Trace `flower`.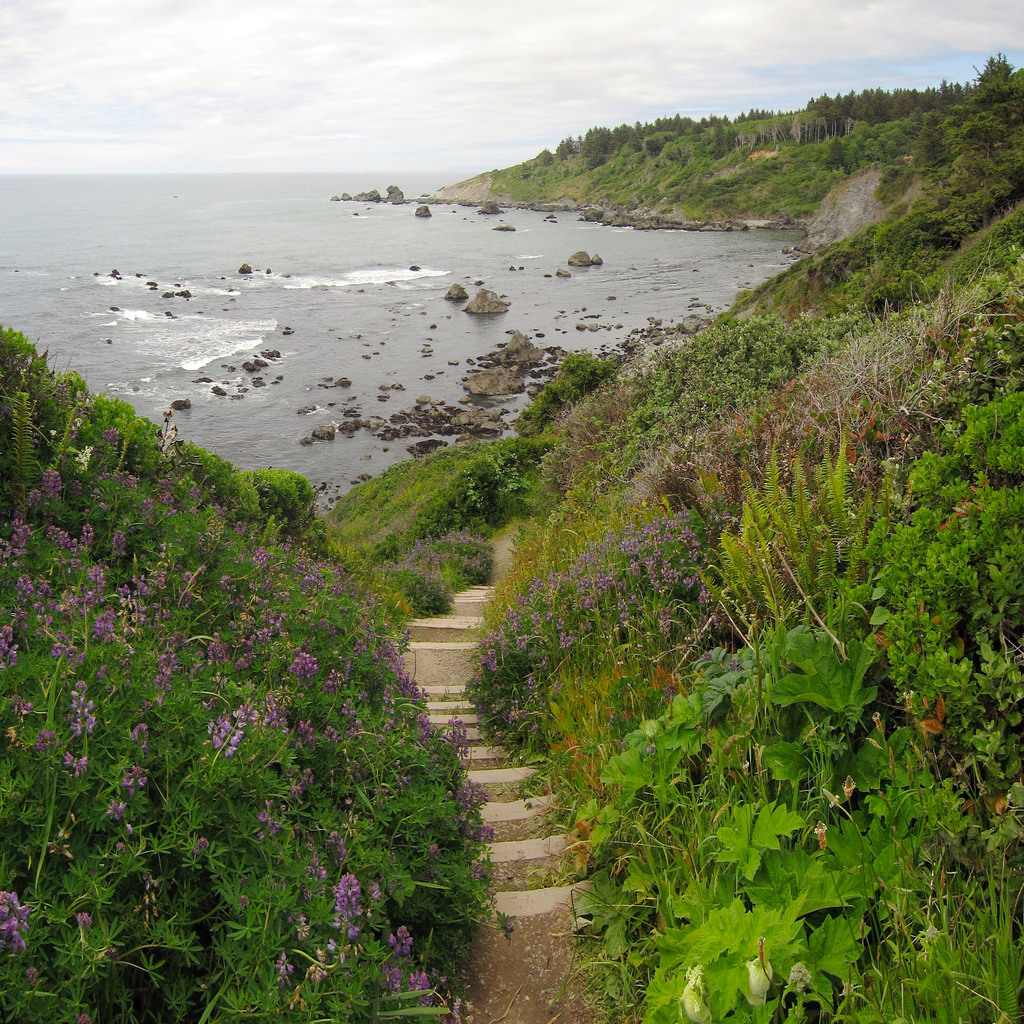
Traced to x1=50 y1=376 x2=69 y2=407.
